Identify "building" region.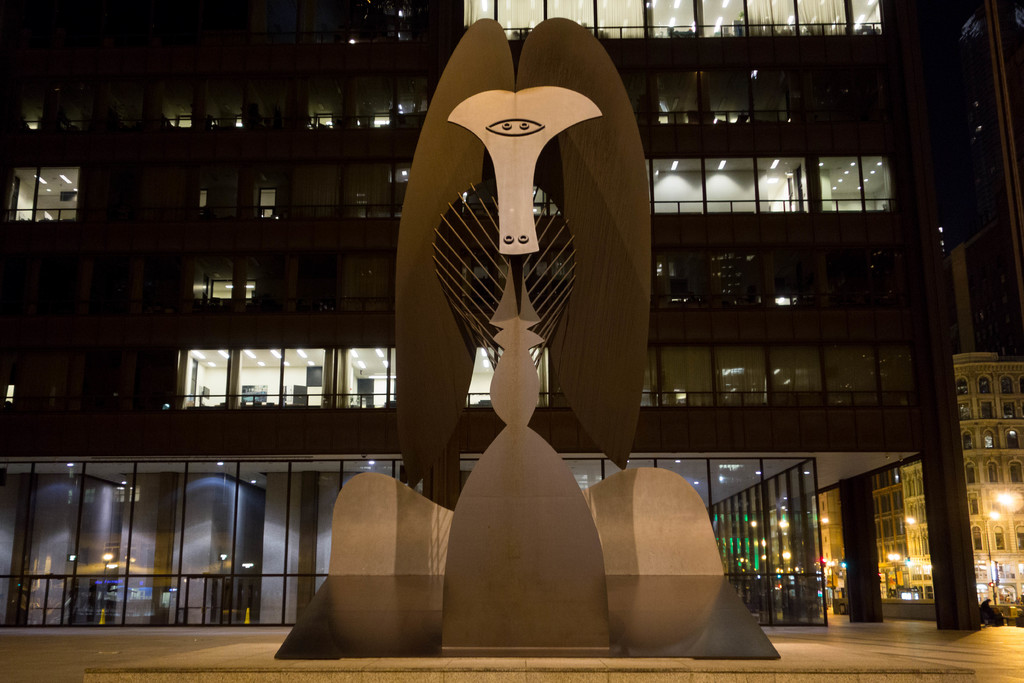
Region: bbox=[0, 0, 981, 634].
